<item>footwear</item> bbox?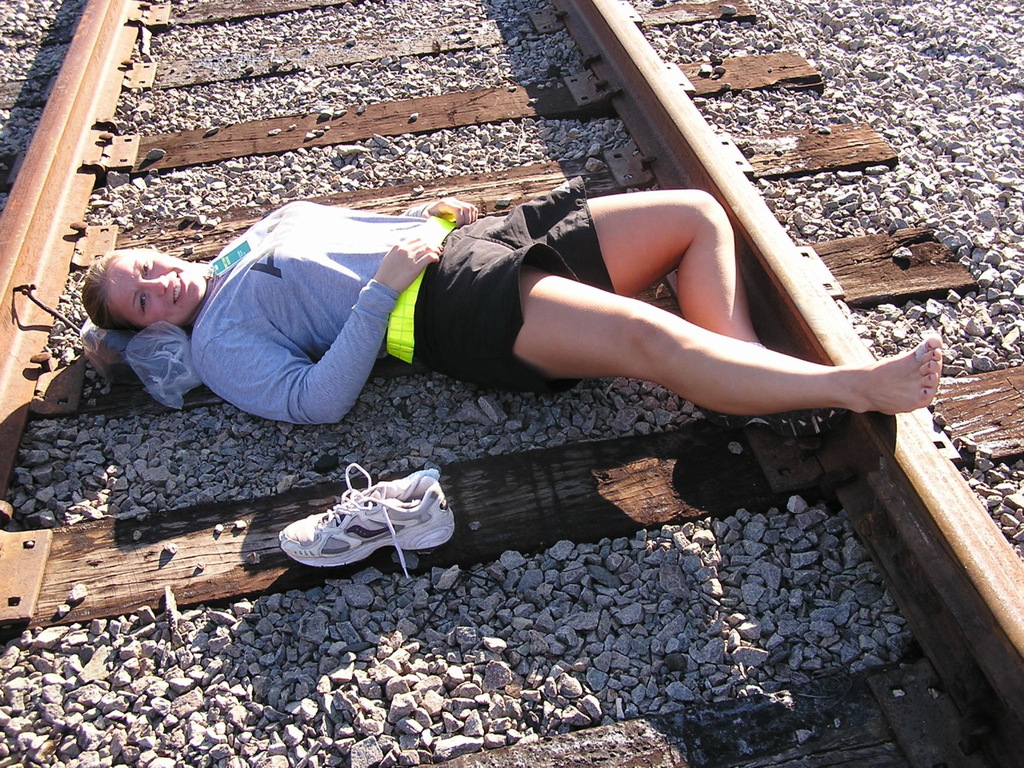
(702, 409, 848, 440)
